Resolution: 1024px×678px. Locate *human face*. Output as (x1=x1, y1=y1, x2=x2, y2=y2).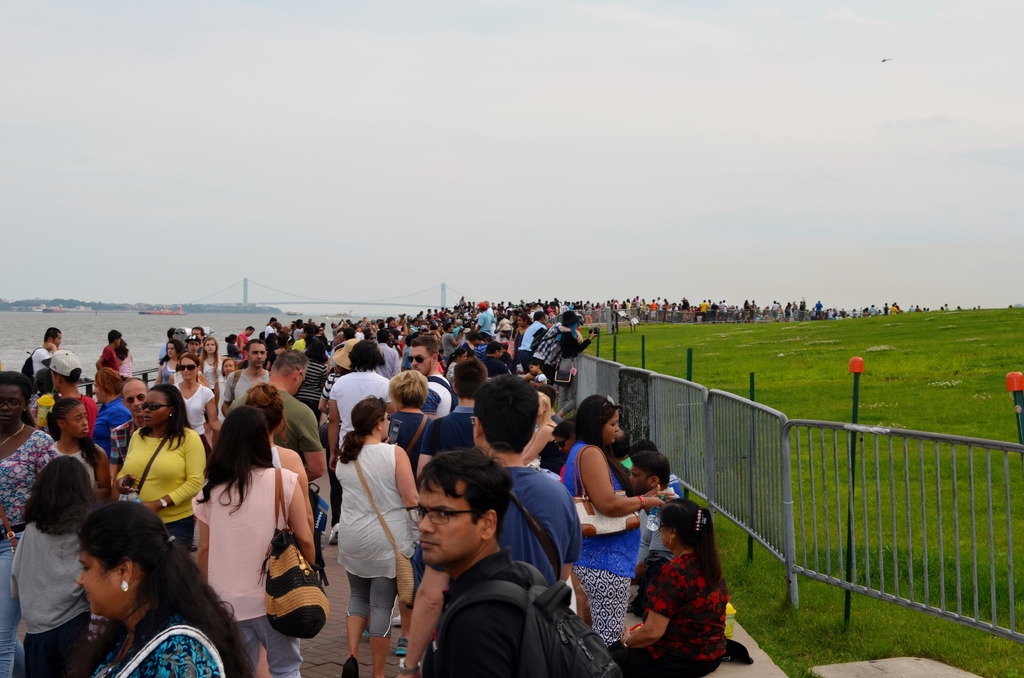
(x1=601, y1=410, x2=617, y2=444).
